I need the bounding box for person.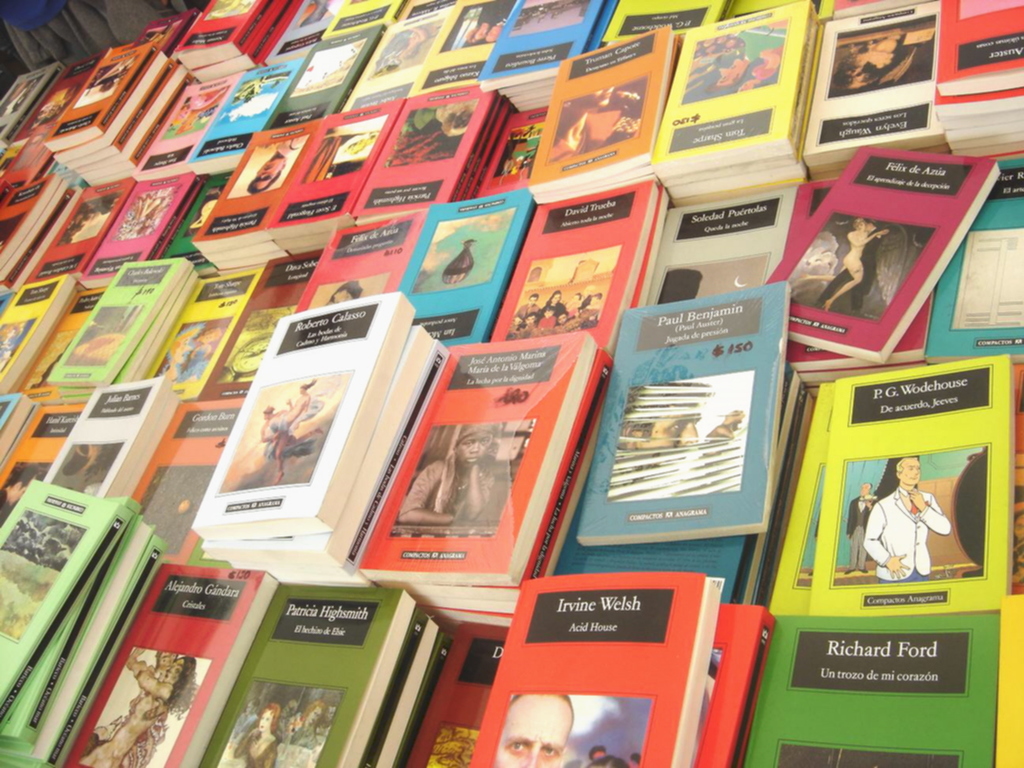
Here it is: {"left": 499, "top": 693, "right": 573, "bottom": 767}.
